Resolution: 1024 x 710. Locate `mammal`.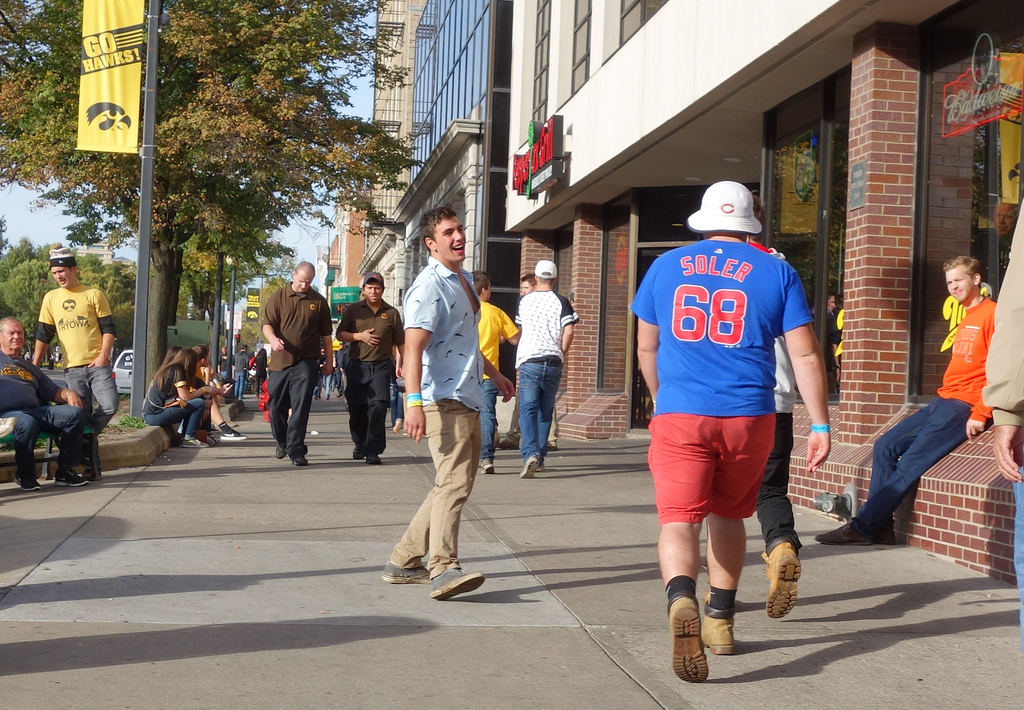
rect(148, 348, 206, 449).
